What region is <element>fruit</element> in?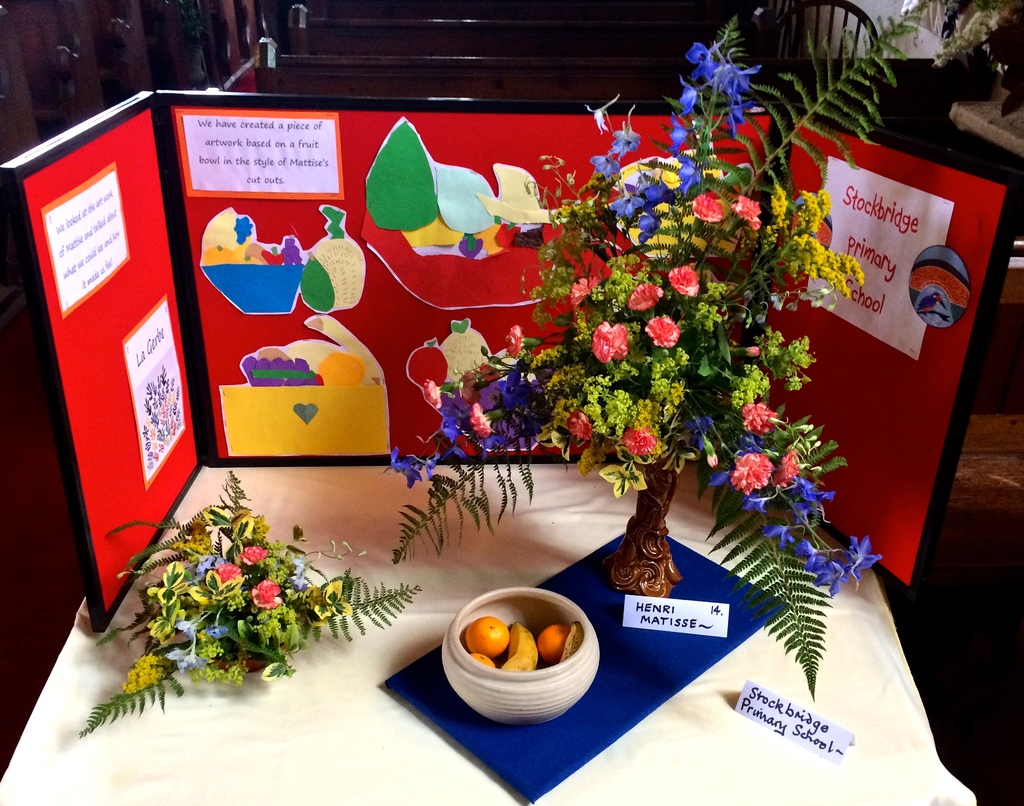
<region>536, 622, 572, 661</region>.
